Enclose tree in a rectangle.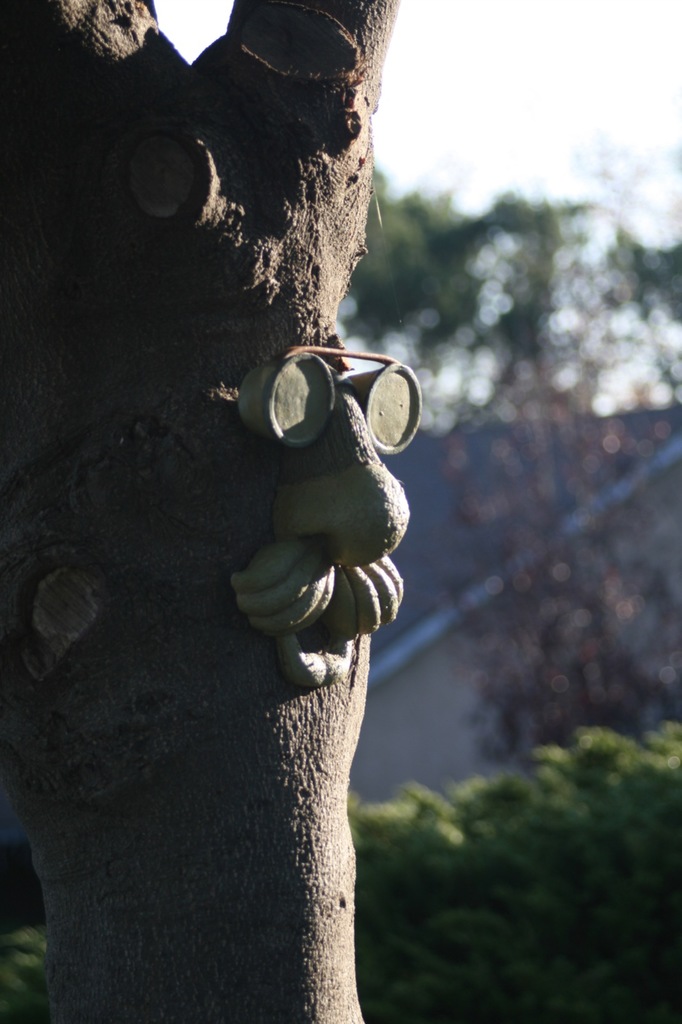
{"x1": 0, "y1": 0, "x2": 416, "y2": 1023}.
